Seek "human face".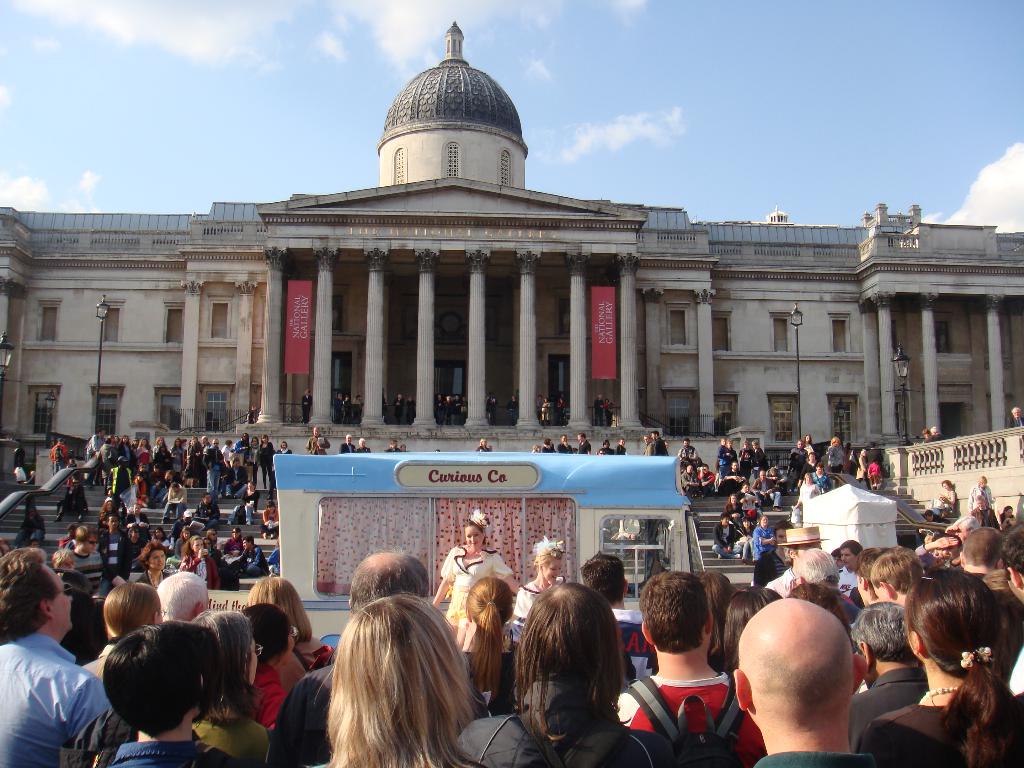
[175, 488, 177, 490].
